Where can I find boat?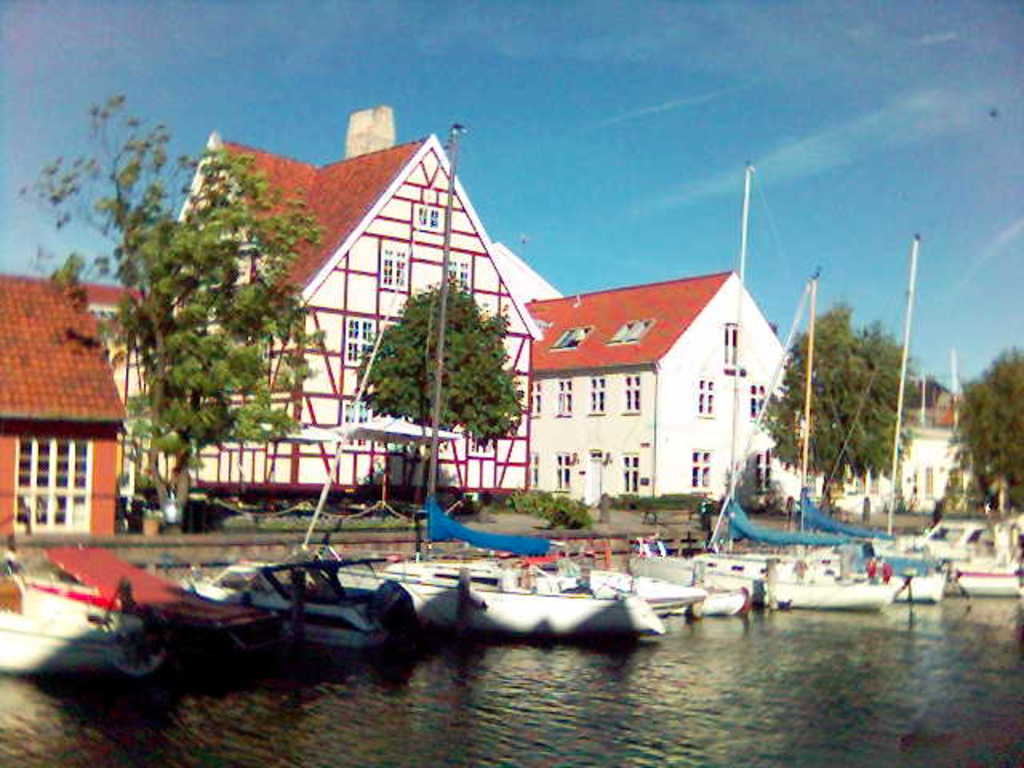
You can find it at Rect(293, 568, 662, 643).
